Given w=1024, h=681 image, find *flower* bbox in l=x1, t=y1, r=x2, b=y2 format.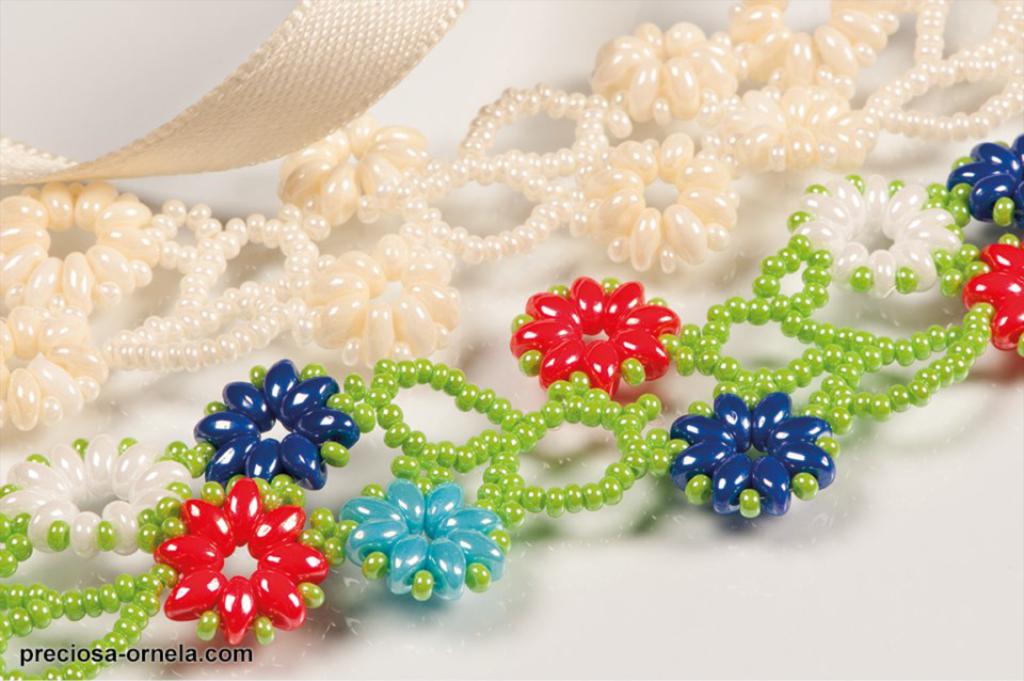
l=532, t=275, r=679, b=387.
